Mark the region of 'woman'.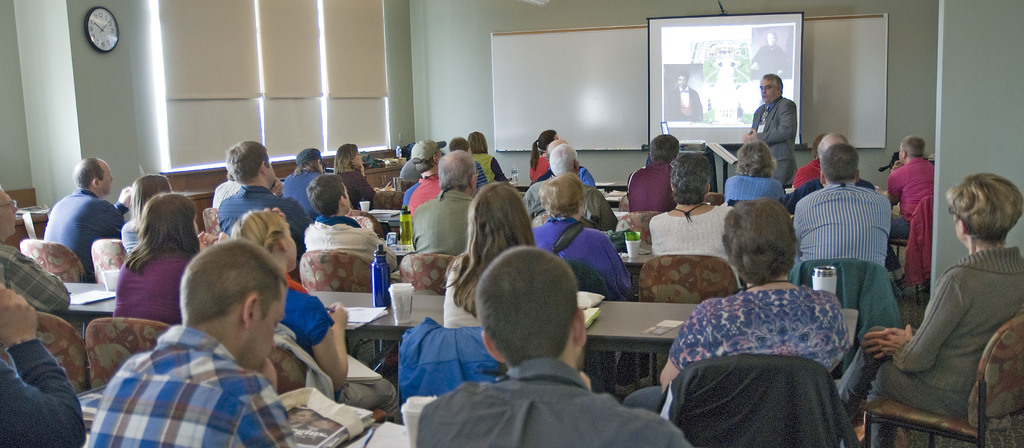
Region: l=332, t=140, r=397, b=216.
